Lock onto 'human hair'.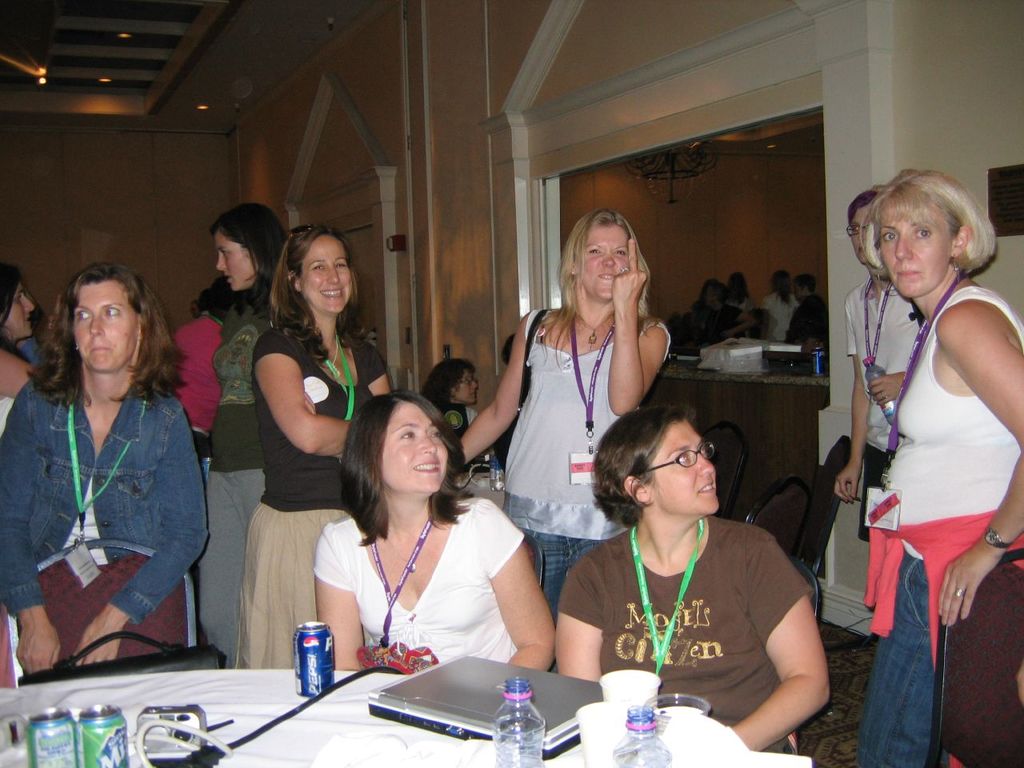
Locked: x1=794, y1=274, x2=817, y2=286.
